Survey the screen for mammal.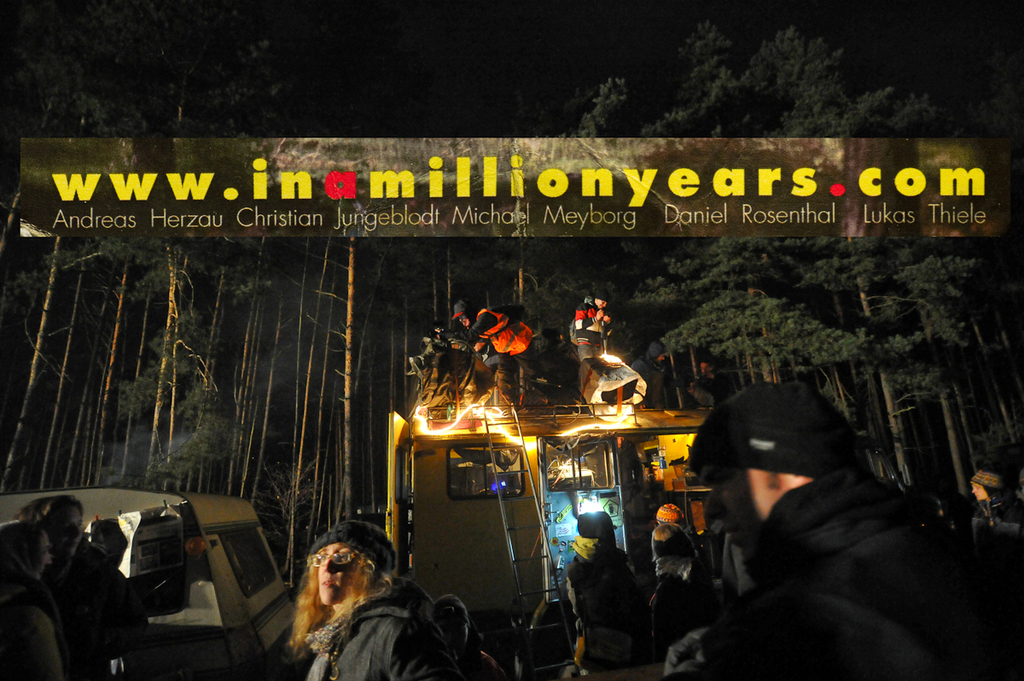
Survey found: <bbox>565, 509, 644, 680</bbox>.
